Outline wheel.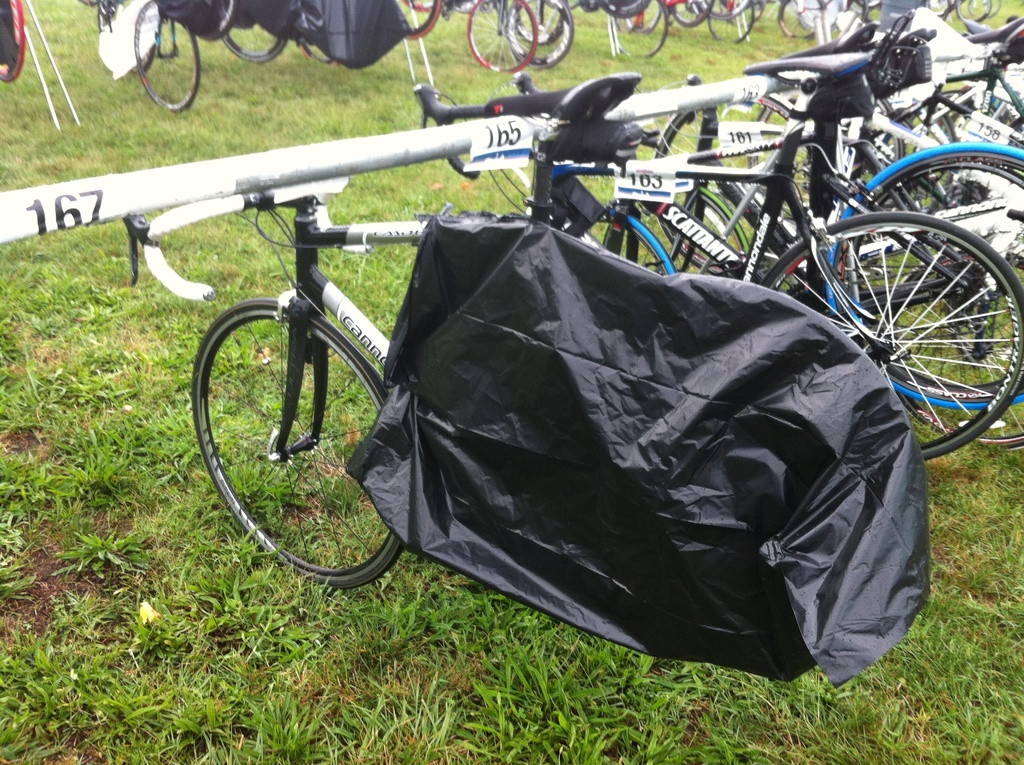
Outline: [left=132, top=0, right=200, bottom=111].
